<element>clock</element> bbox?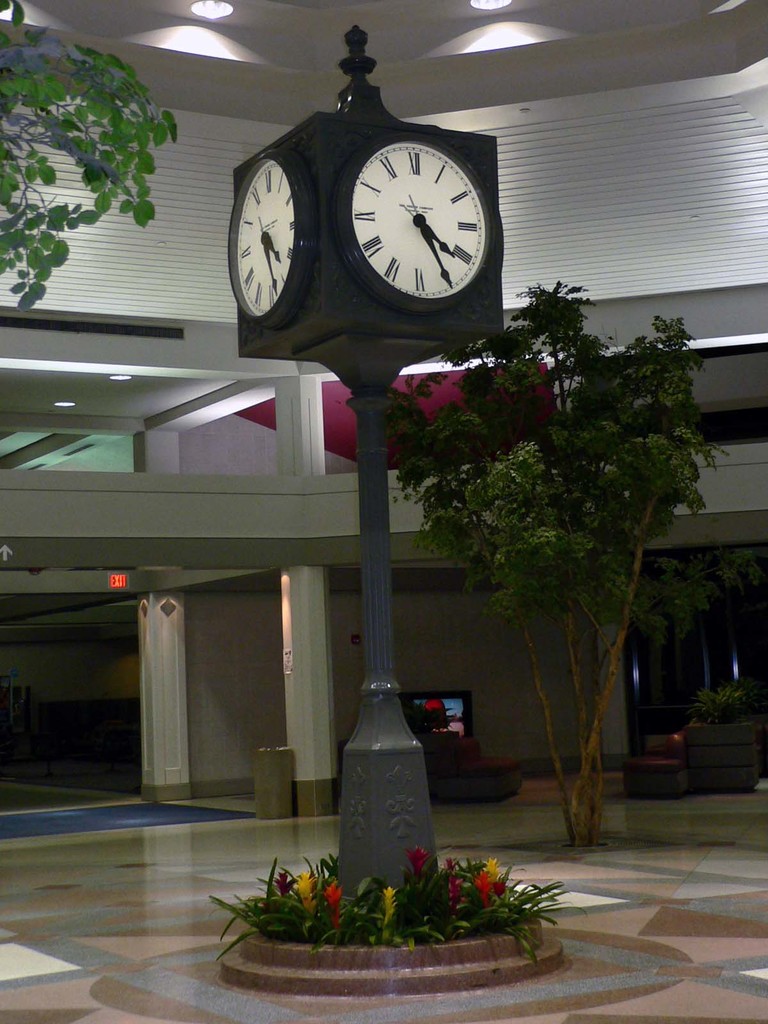
226, 155, 301, 317
